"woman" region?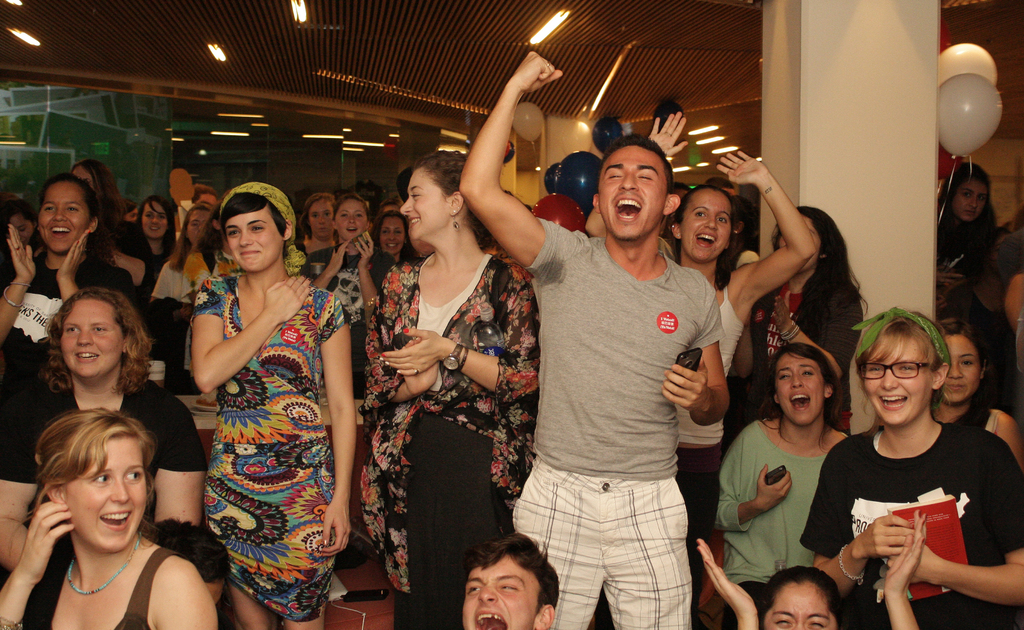
[299, 187, 399, 398]
